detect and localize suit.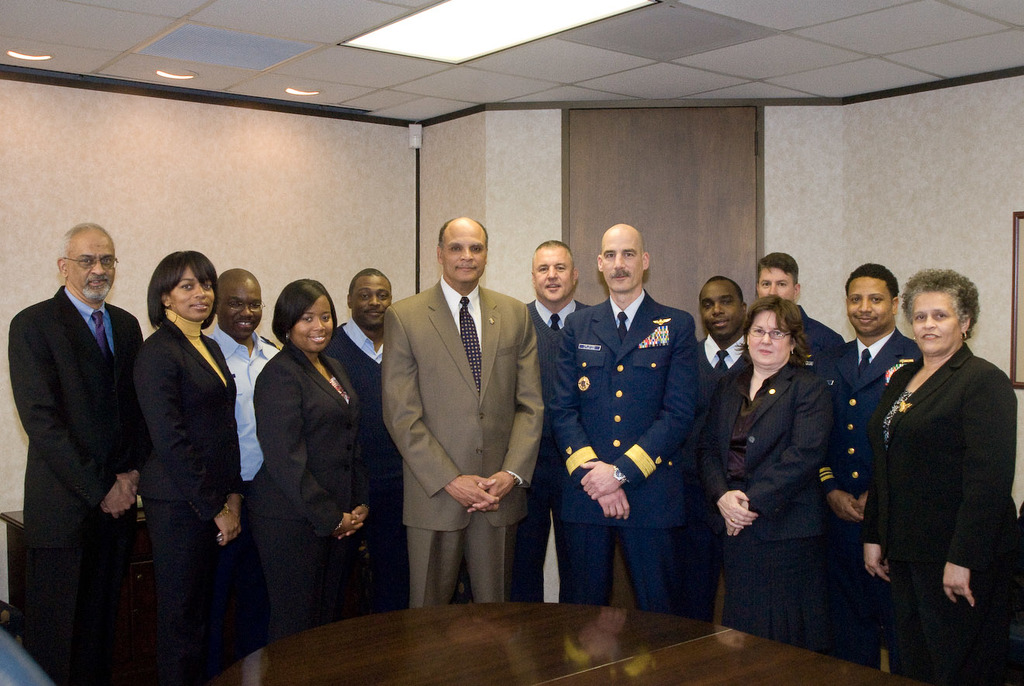
Localized at 134, 302, 249, 519.
